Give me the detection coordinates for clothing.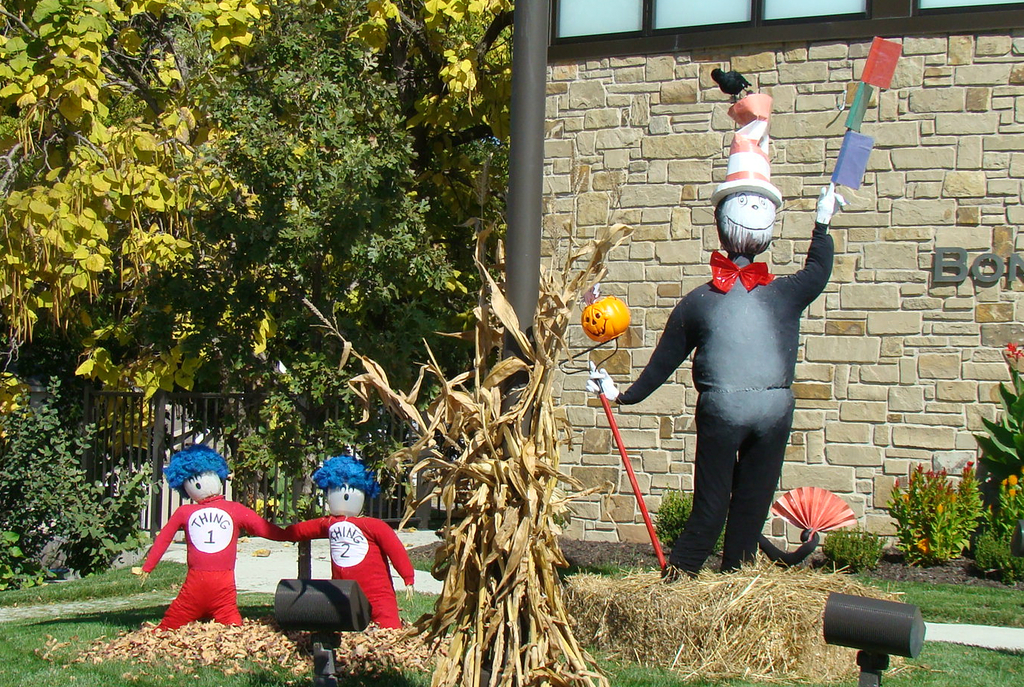
detection(289, 508, 411, 624).
